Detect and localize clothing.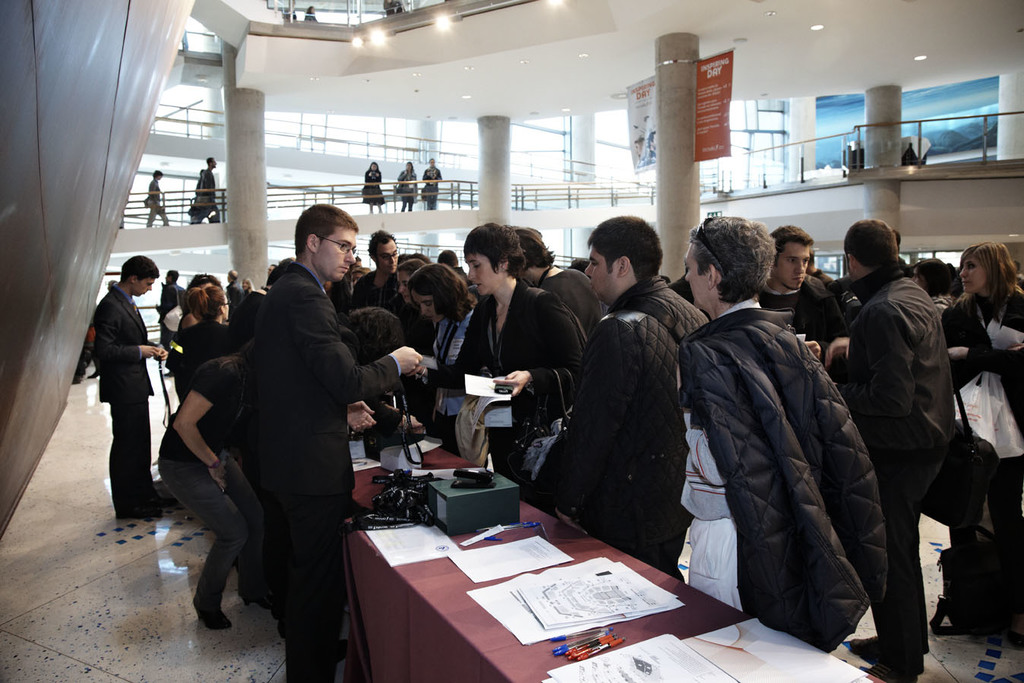
Localized at 362, 168, 387, 207.
